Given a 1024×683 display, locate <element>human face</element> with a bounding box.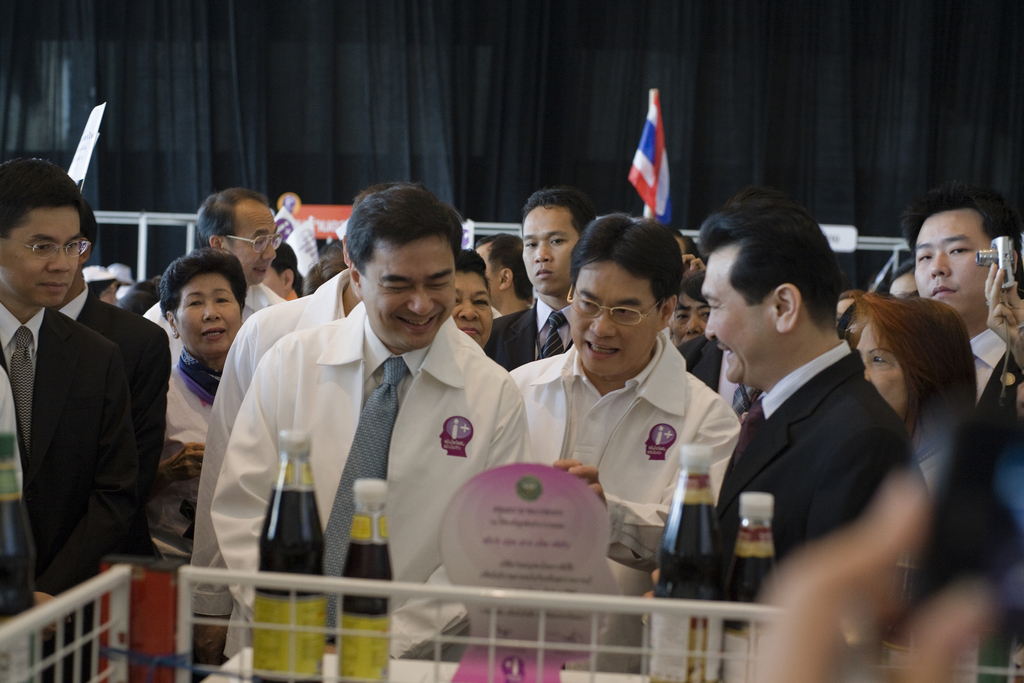
Located: (225,207,278,283).
